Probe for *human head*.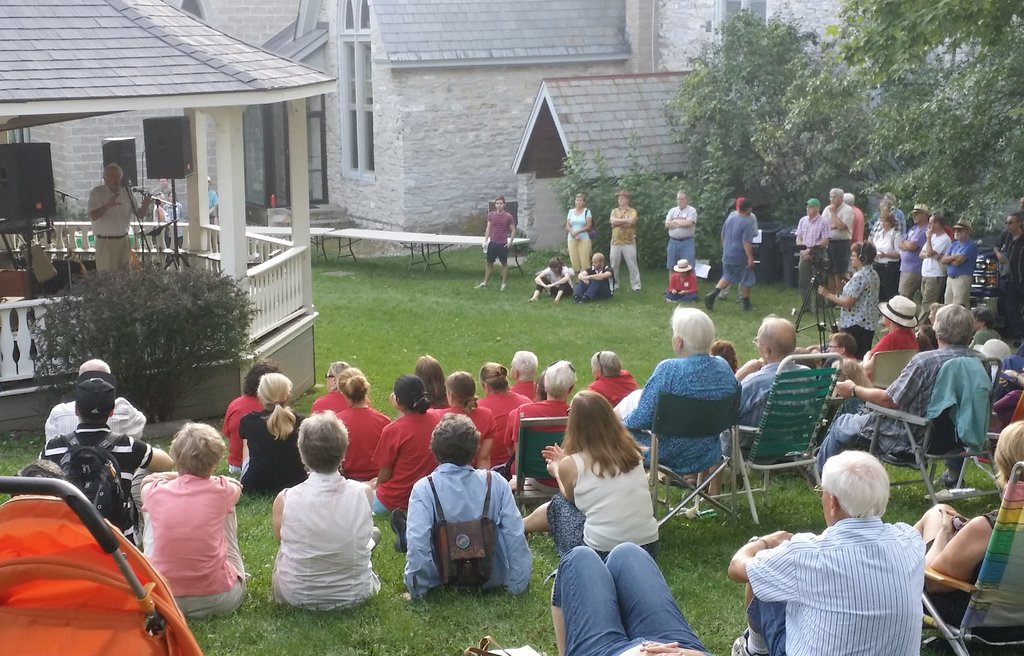
Probe result: bbox=(822, 333, 858, 356).
